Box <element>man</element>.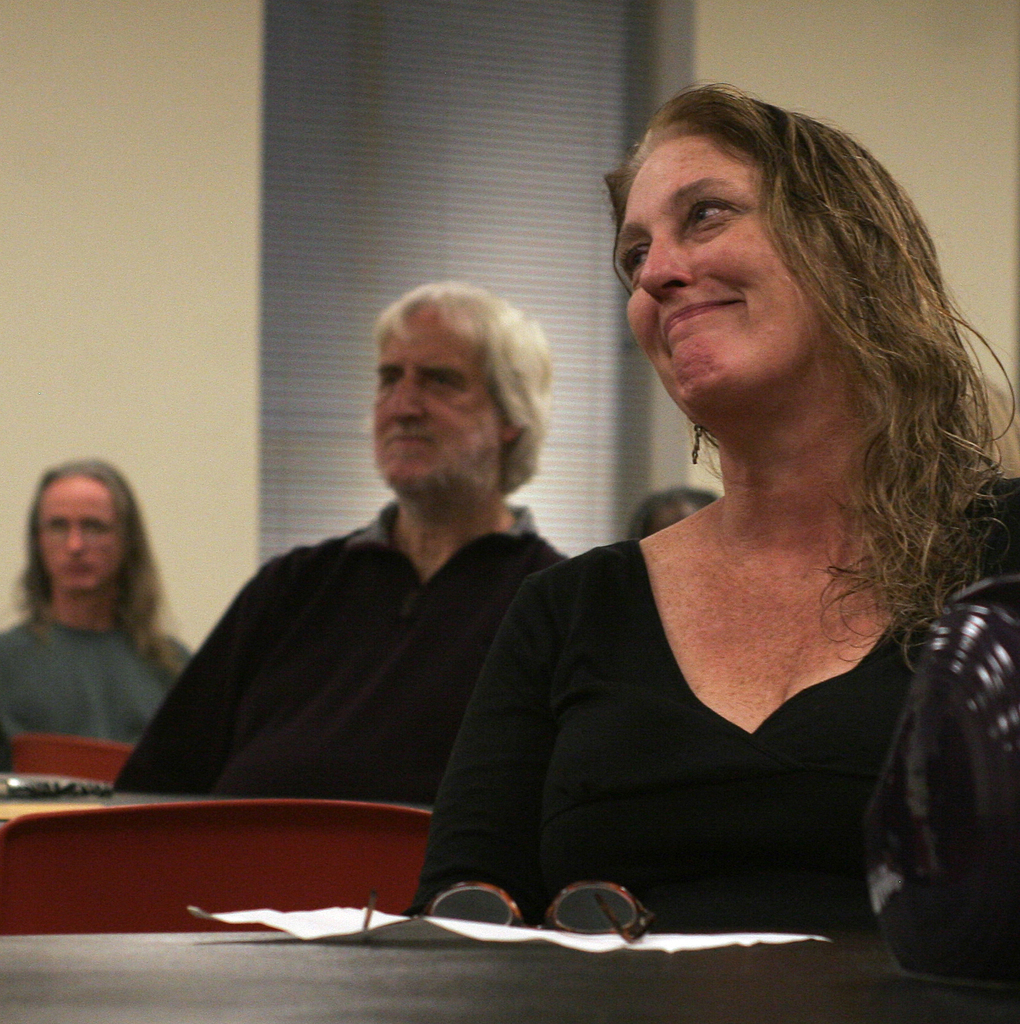
122,300,636,858.
